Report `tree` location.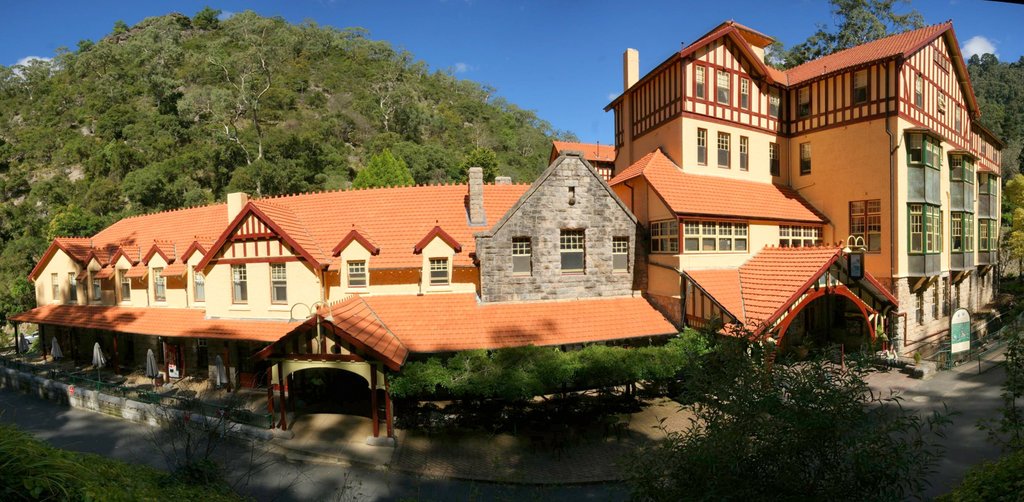
Report: BBox(968, 51, 1023, 188).
